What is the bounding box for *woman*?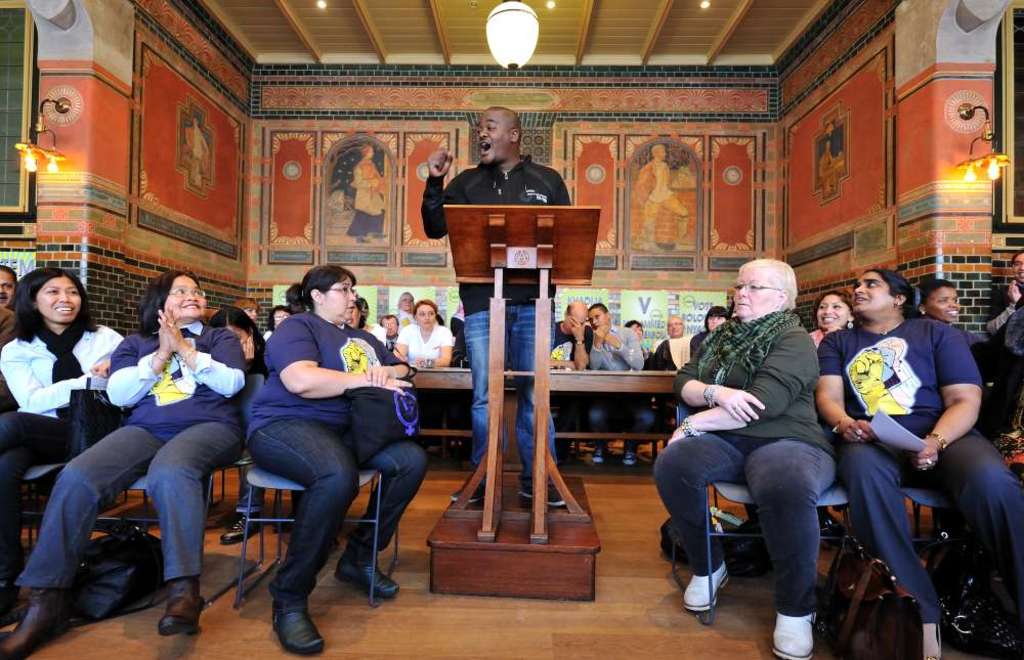
bbox=(690, 307, 730, 360).
